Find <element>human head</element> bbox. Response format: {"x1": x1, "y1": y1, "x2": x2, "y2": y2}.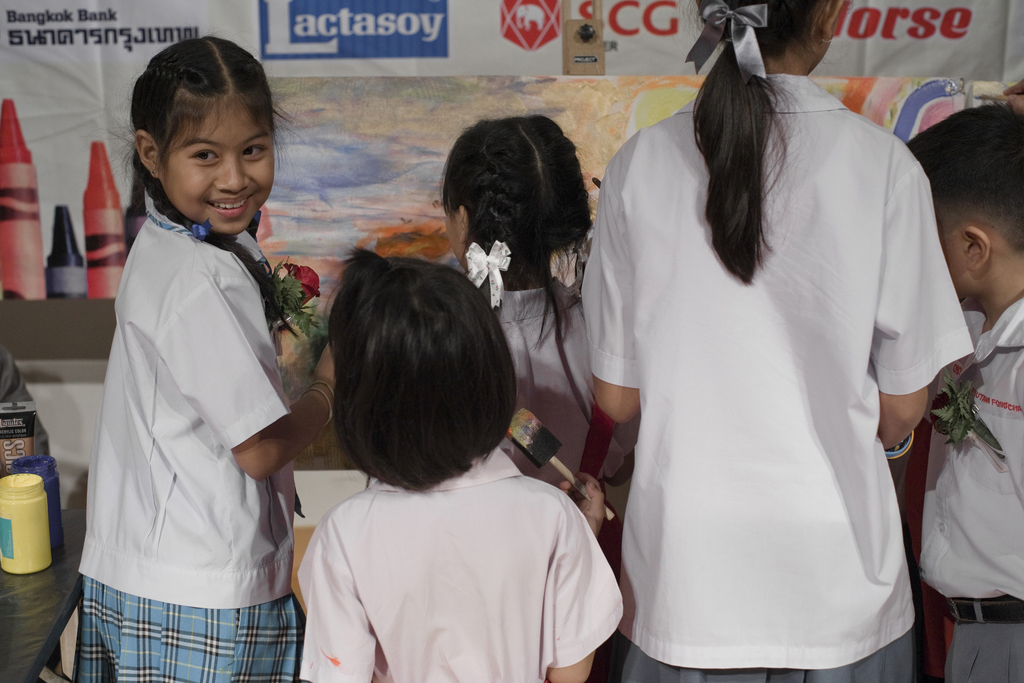
{"x1": 129, "y1": 34, "x2": 301, "y2": 235}.
